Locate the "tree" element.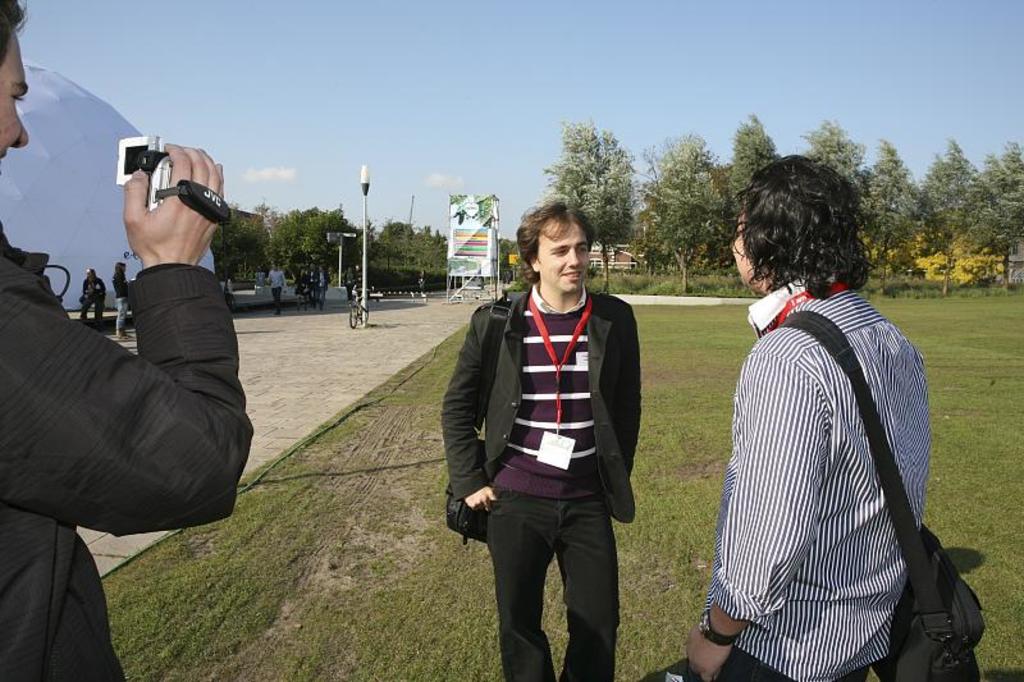
Element bbox: pyautogui.locateOnScreen(969, 142, 1023, 303).
